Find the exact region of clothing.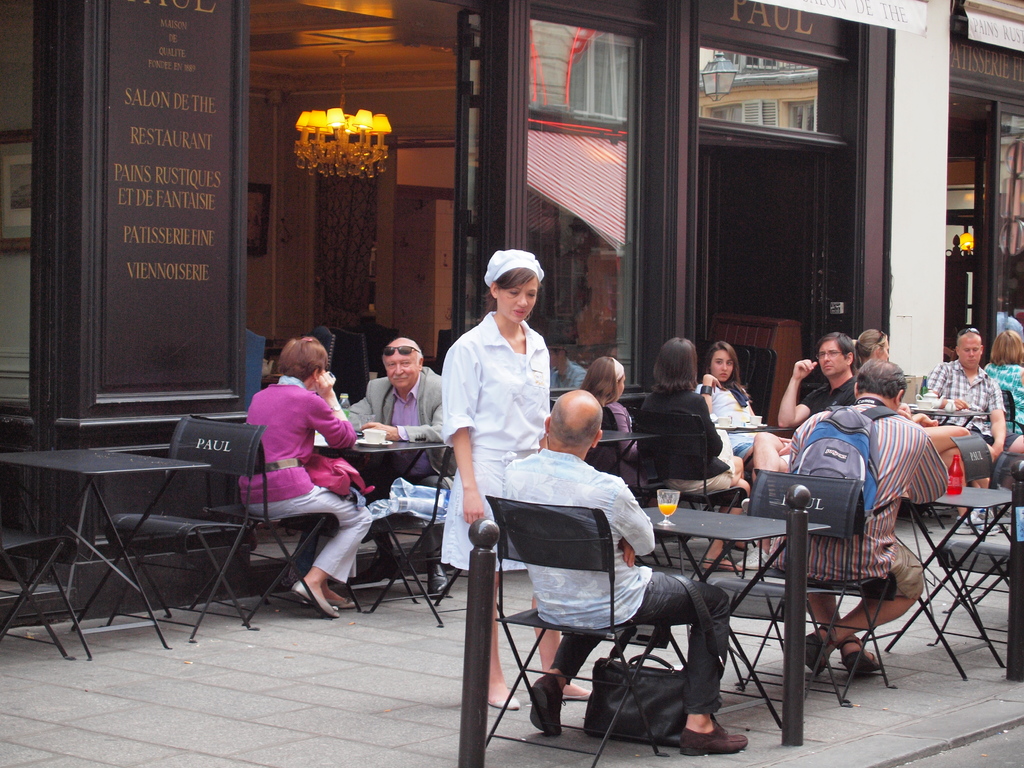
Exact region: 799,371,858,413.
